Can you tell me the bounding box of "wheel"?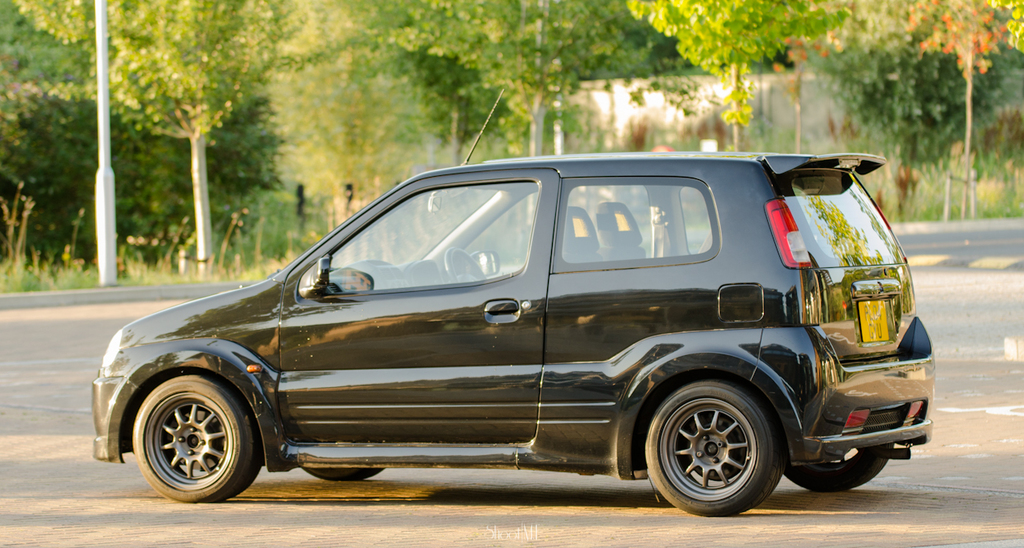
bbox=[131, 375, 266, 502].
